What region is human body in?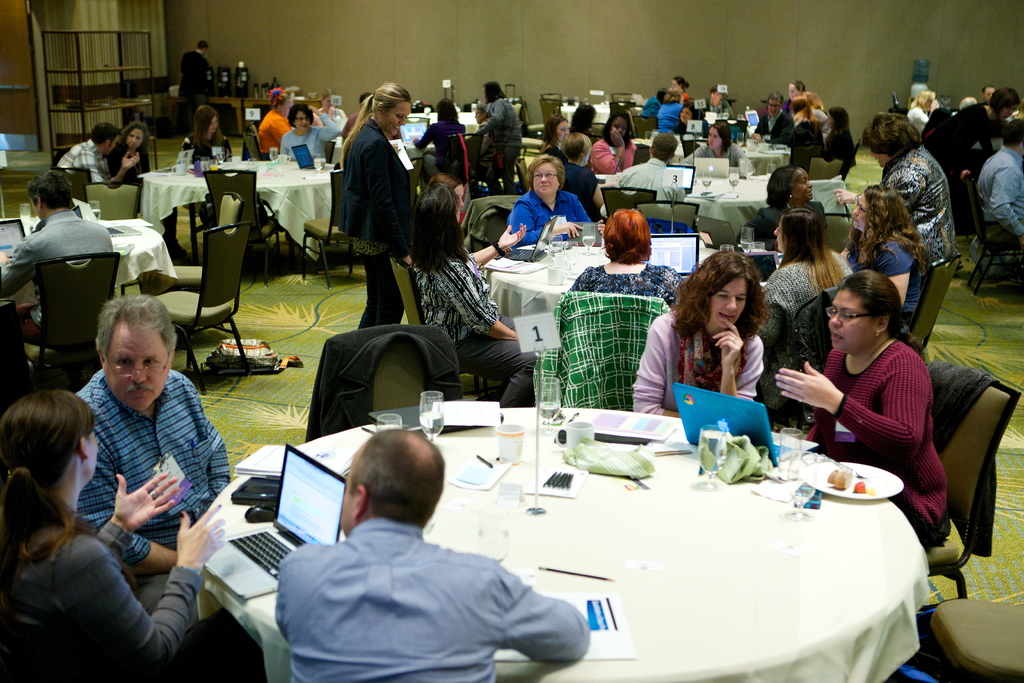
BBox(1, 213, 116, 389).
